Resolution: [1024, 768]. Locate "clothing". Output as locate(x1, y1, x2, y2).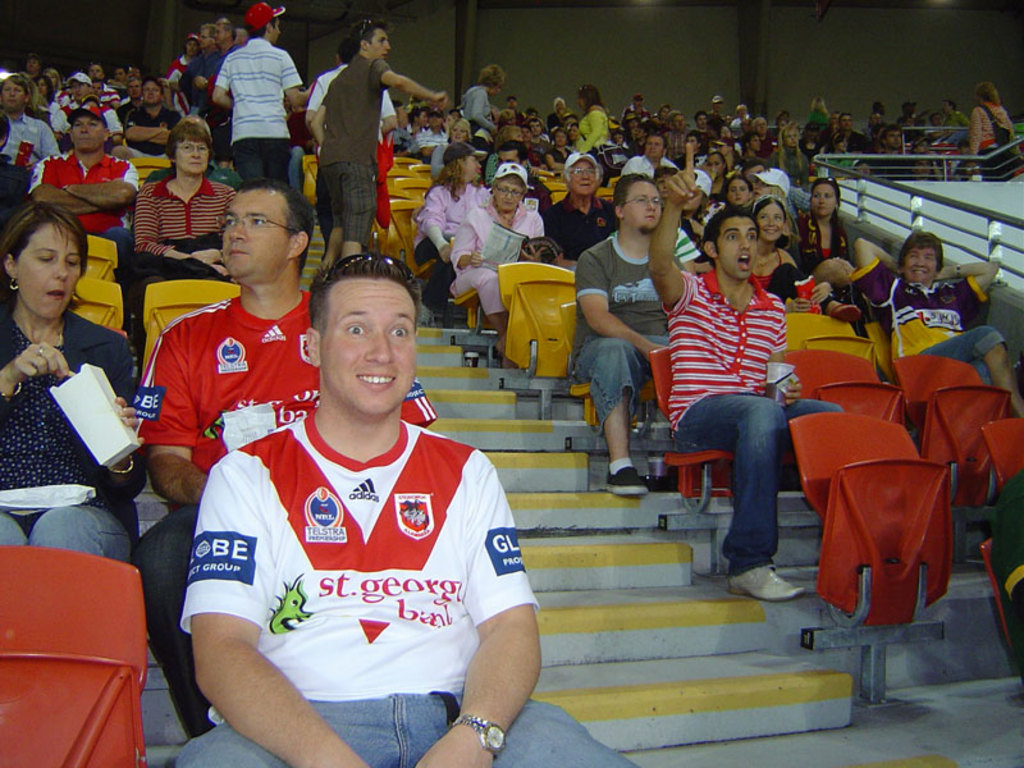
locate(0, 115, 51, 160).
